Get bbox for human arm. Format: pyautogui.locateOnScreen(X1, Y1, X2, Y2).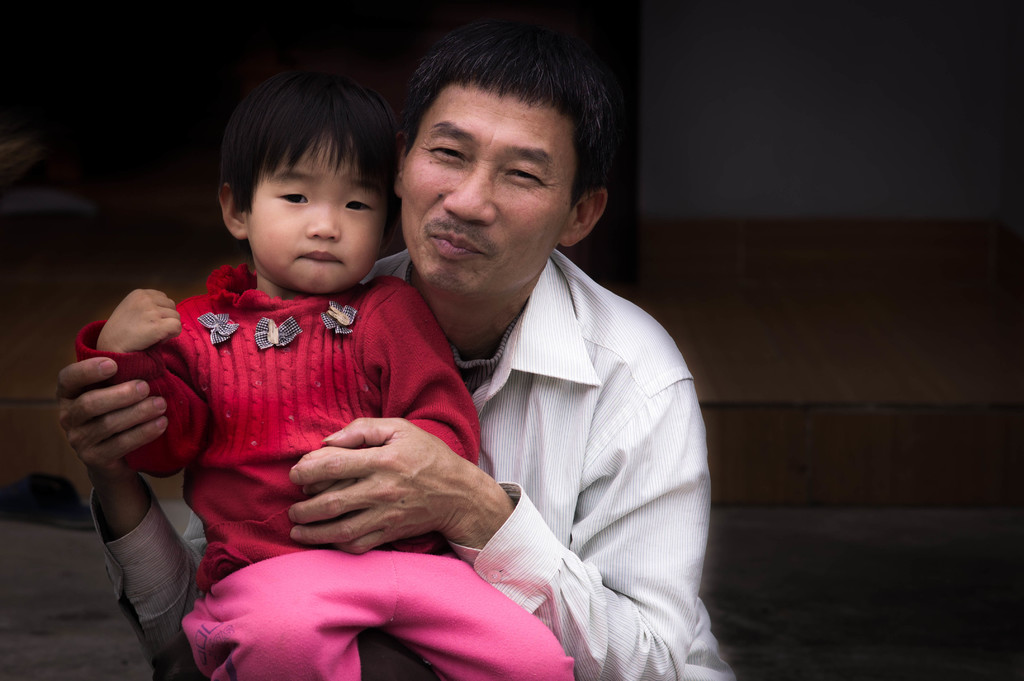
pyautogui.locateOnScreen(68, 285, 215, 475).
